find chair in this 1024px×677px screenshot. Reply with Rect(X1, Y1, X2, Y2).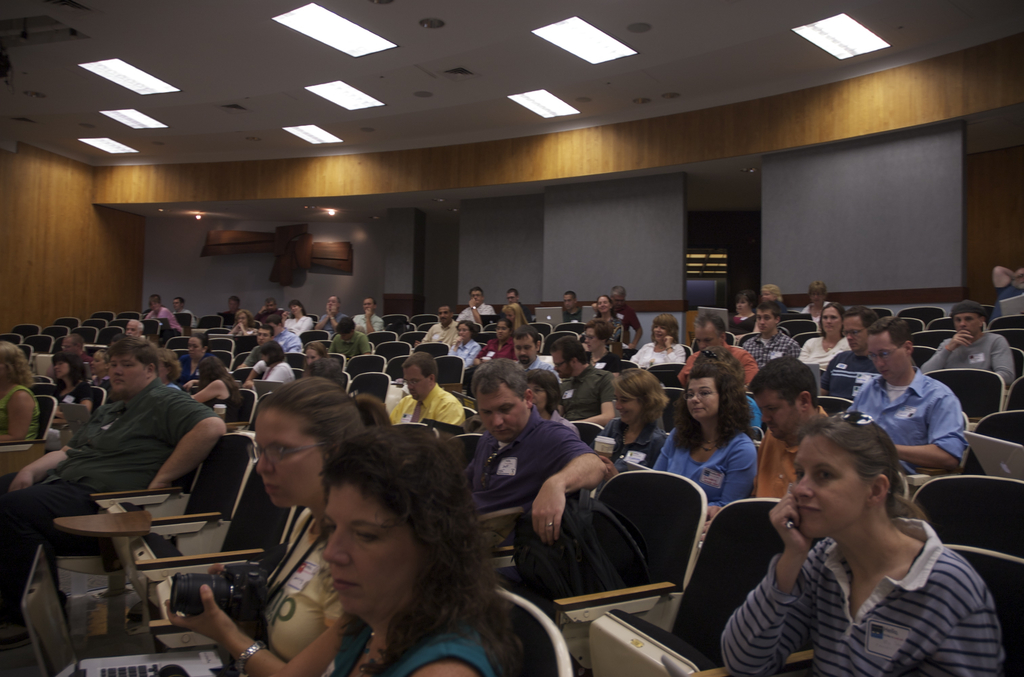
Rect(692, 333, 736, 353).
